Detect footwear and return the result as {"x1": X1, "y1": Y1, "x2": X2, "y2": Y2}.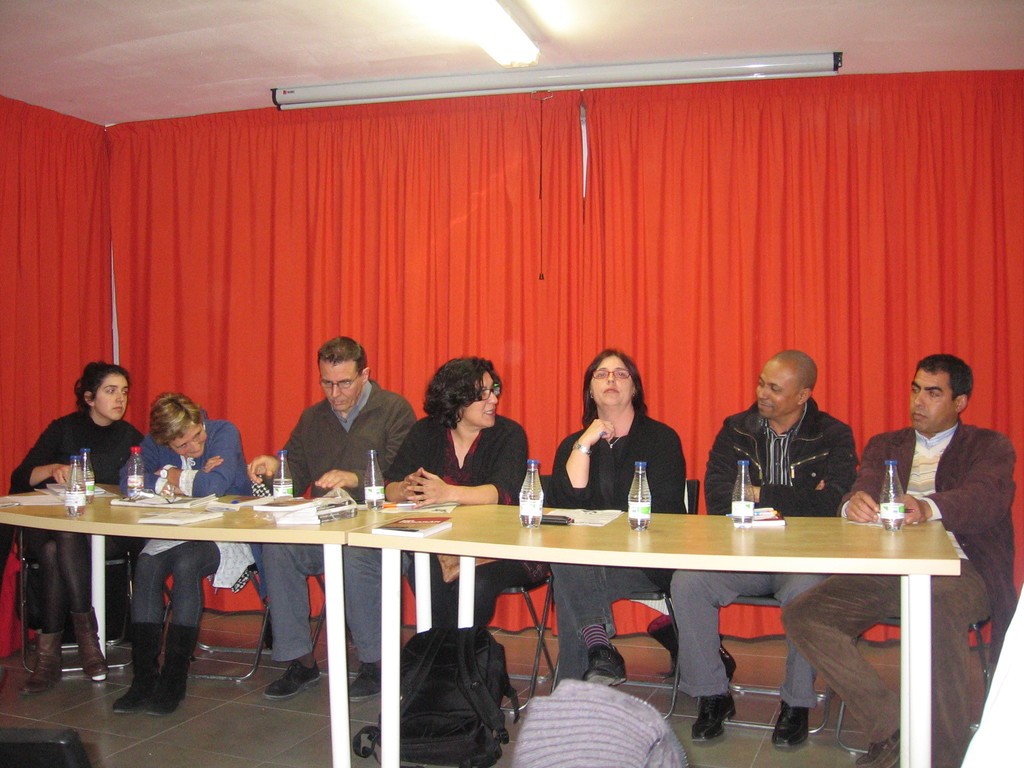
{"x1": 690, "y1": 694, "x2": 736, "y2": 742}.
